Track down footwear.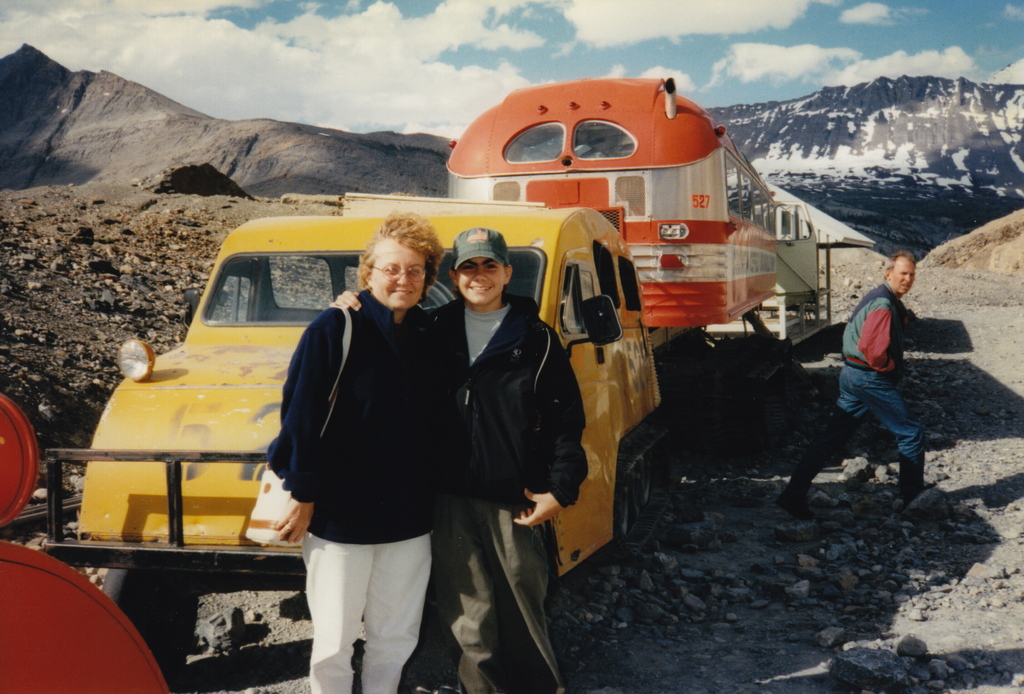
Tracked to [x1=778, y1=492, x2=816, y2=518].
